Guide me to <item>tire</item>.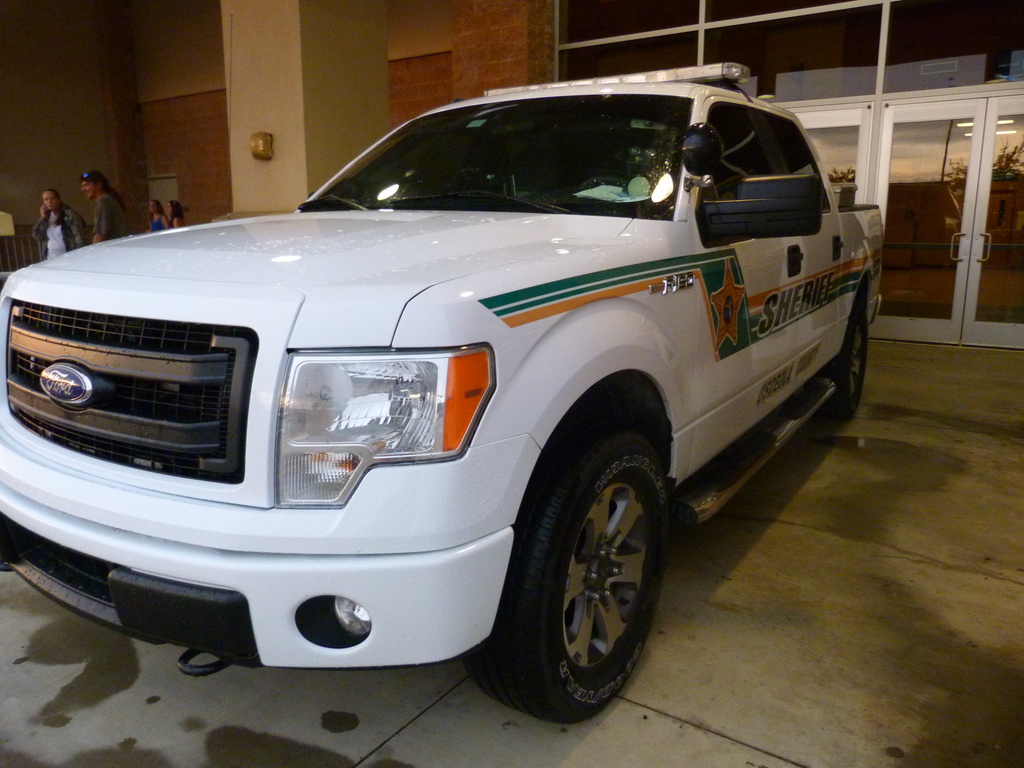
Guidance: bbox=(458, 433, 666, 723).
